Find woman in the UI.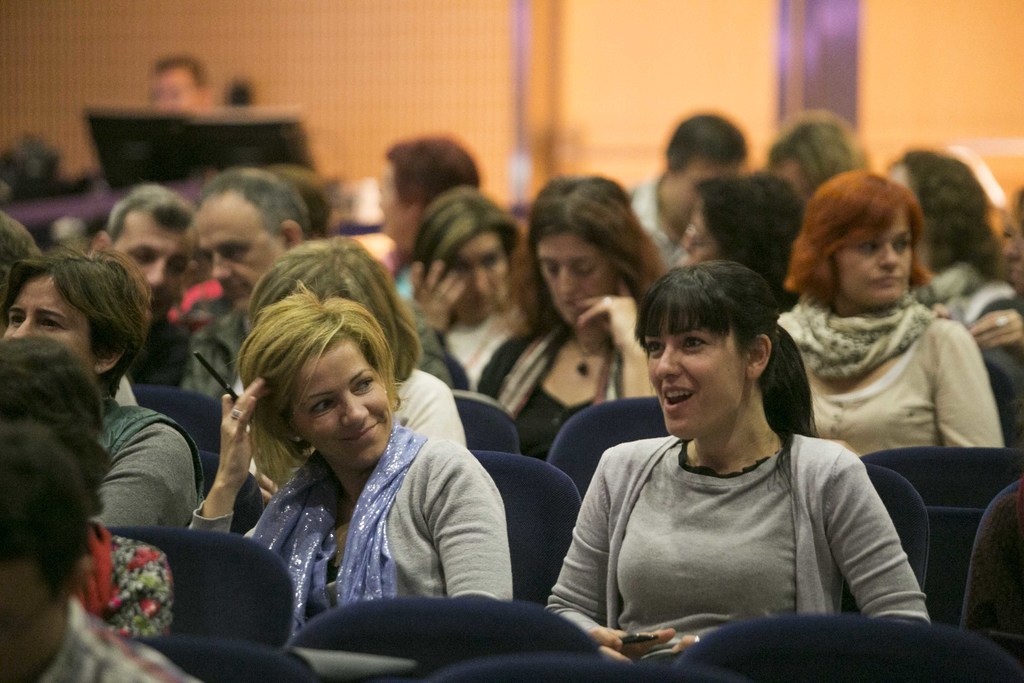
UI element at {"left": 772, "top": 166, "right": 1006, "bottom": 457}.
